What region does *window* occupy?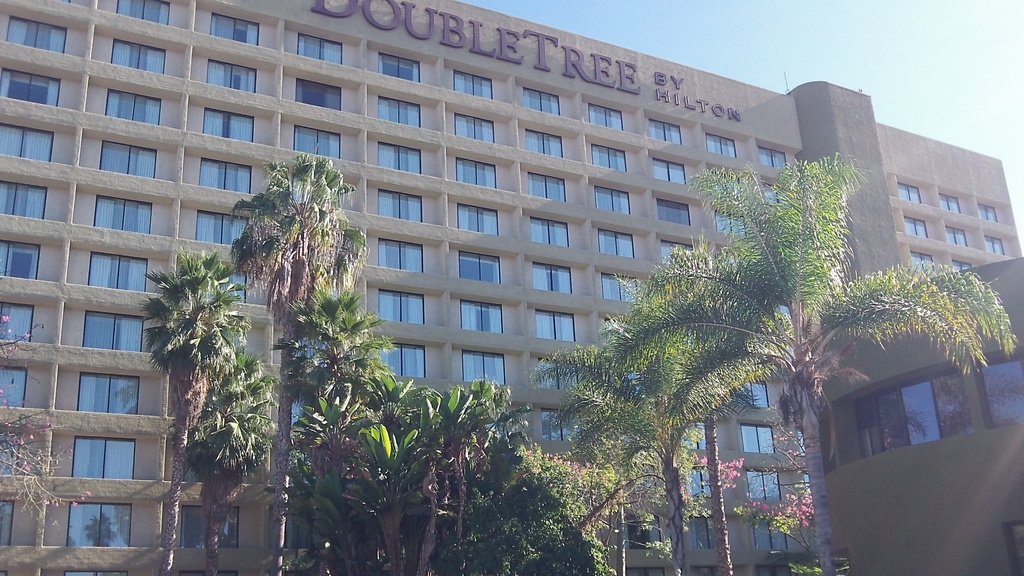
[2,62,61,111].
